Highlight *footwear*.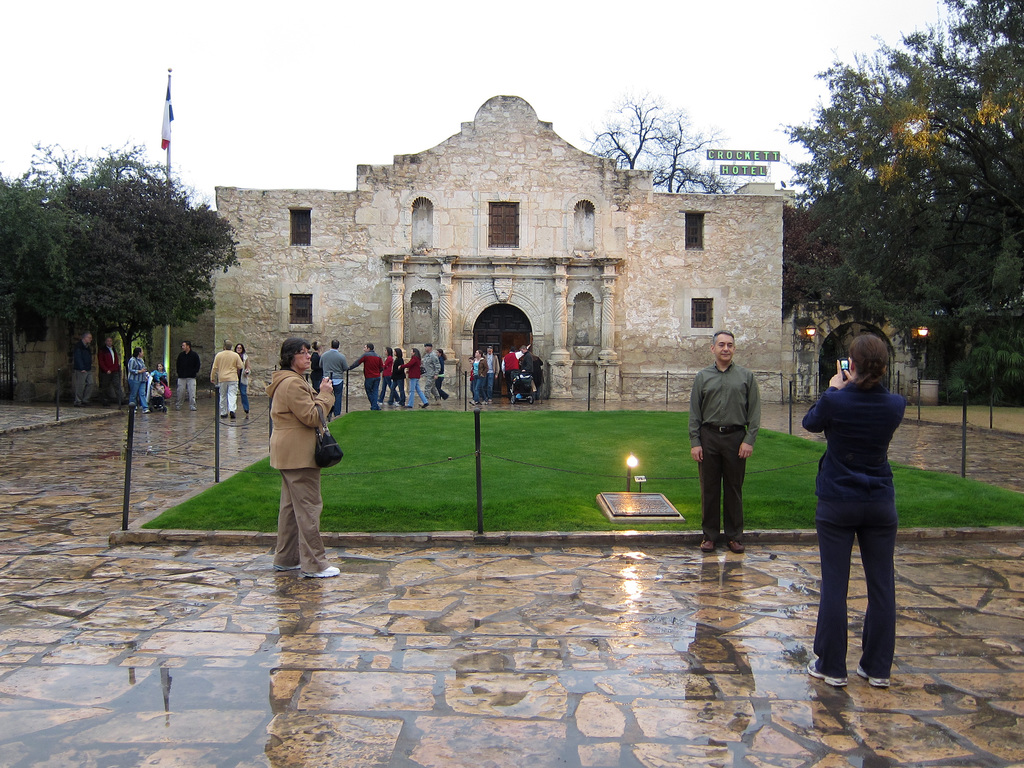
Highlighted region: (303,567,338,579).
